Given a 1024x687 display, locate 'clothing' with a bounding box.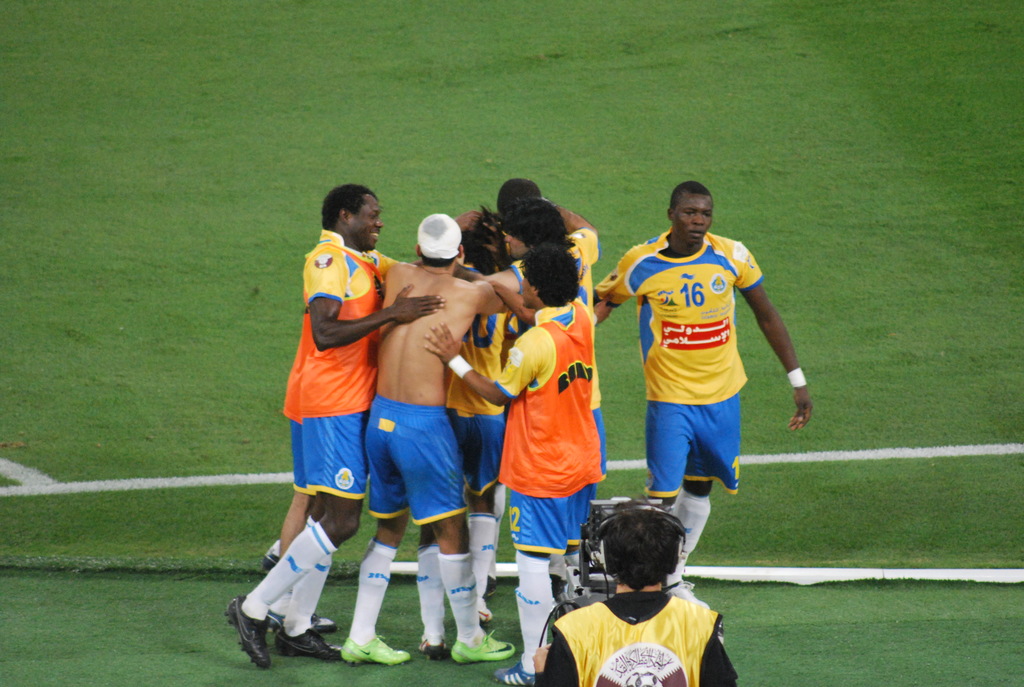
Located: rect(533, 585, 746, 686).
